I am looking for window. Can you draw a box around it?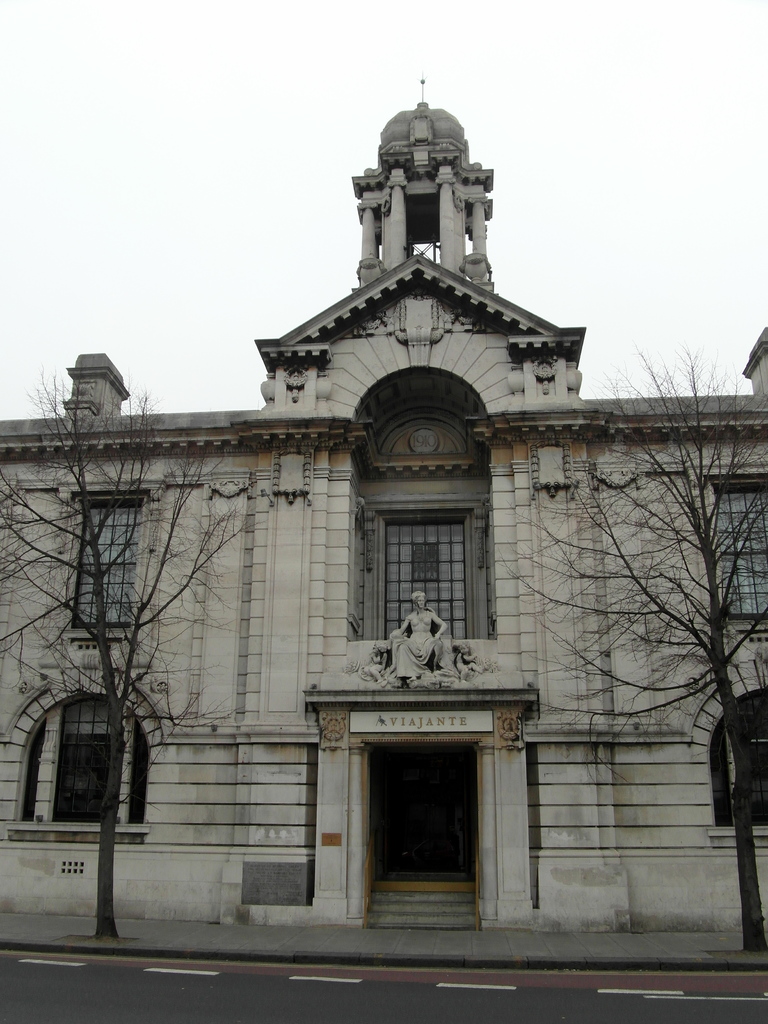
Sure, the bounding box is {"left": 61, "top": 488, "right": 143, "bottom": 637}.
